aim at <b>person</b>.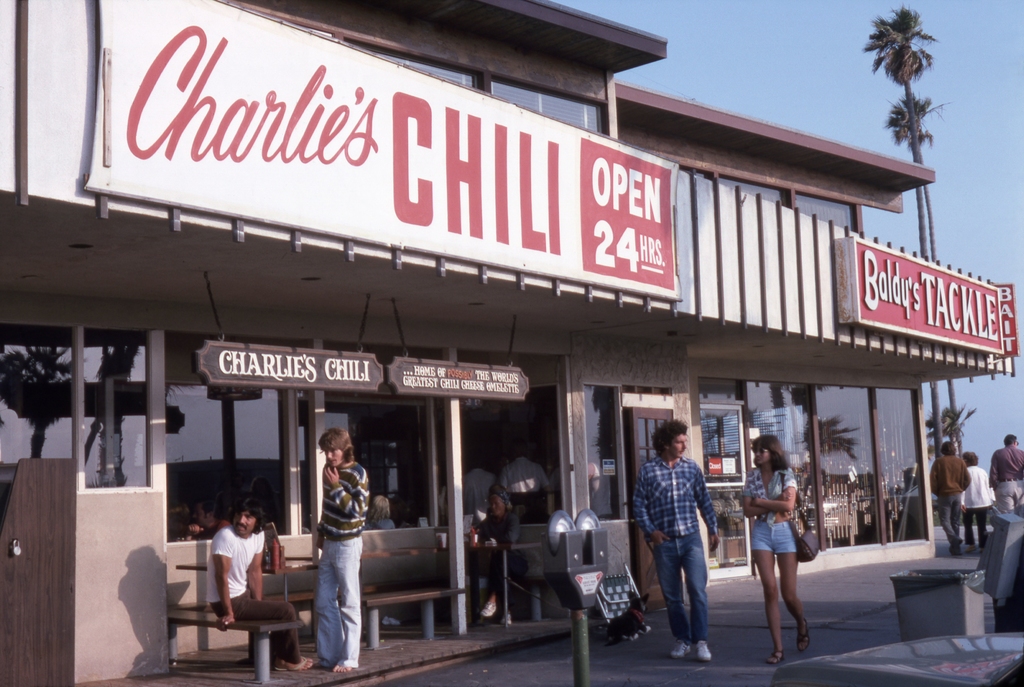
Aimed at box(310, 426, 359, 675).
